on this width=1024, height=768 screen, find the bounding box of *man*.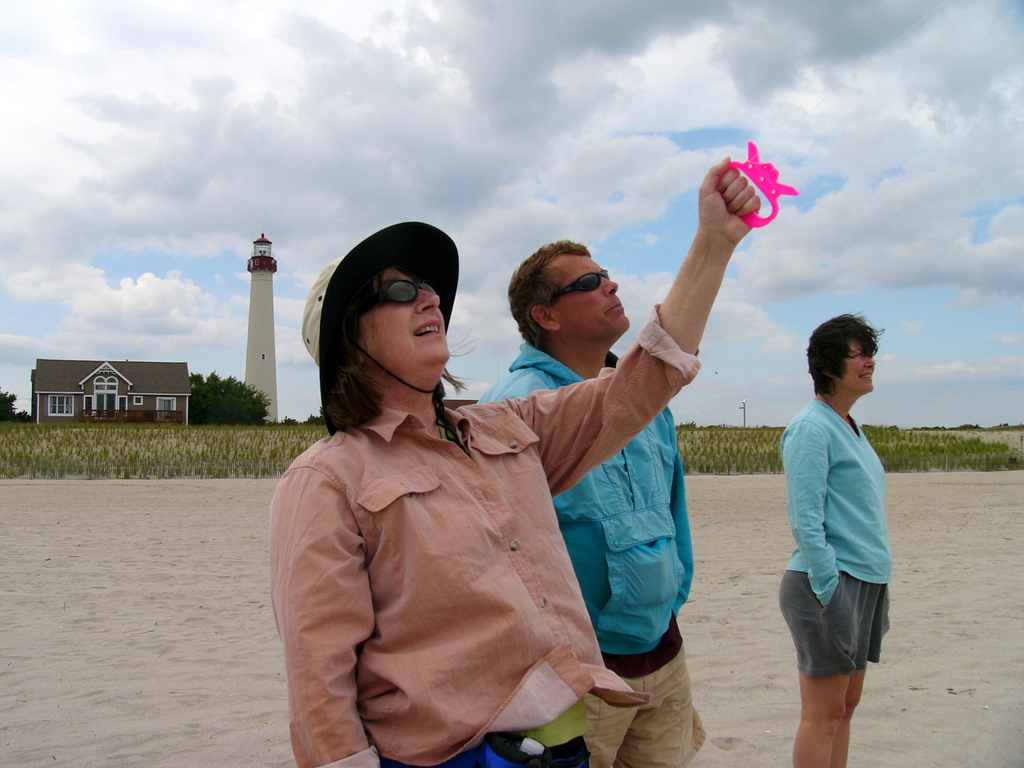
Bounding box: (x1=474, y1=234, x2=708, y2=767).
